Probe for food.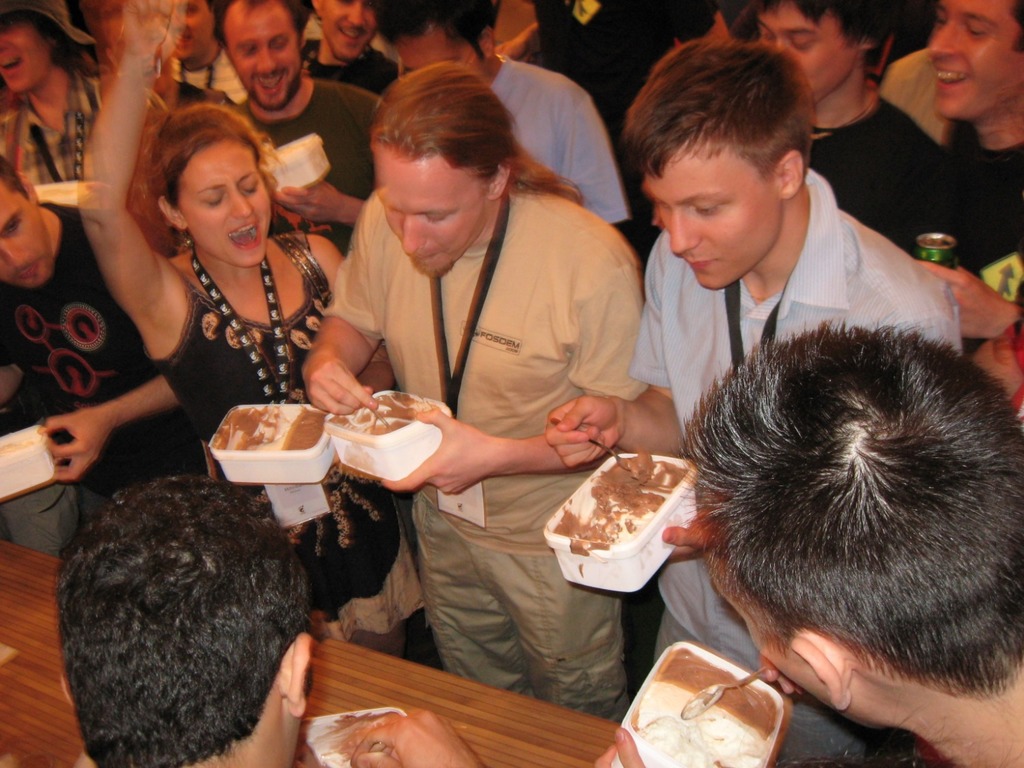
Probe result: region(631, 646, 780, 767).
